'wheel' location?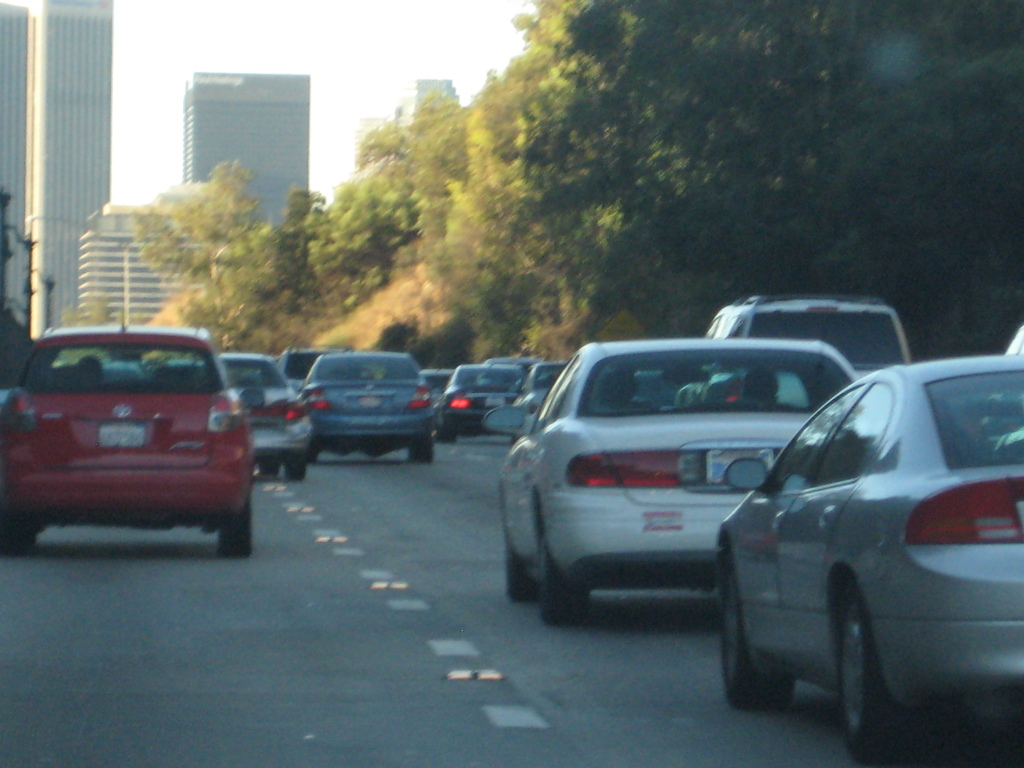
l=504, t=553, r=532, b=605
